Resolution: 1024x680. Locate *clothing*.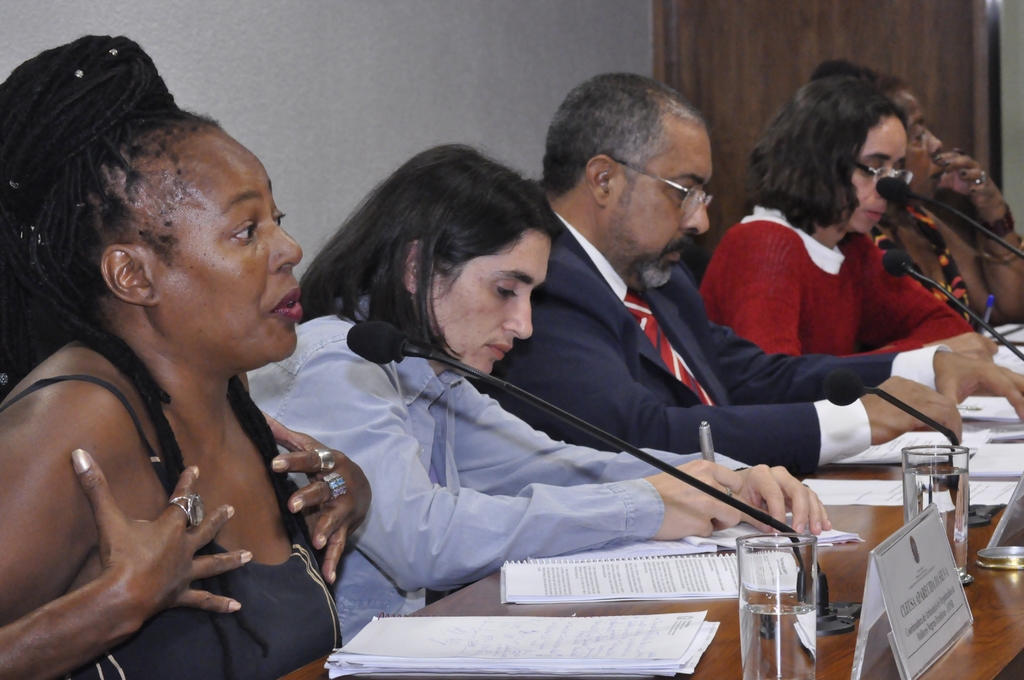
224 311 753 647.
